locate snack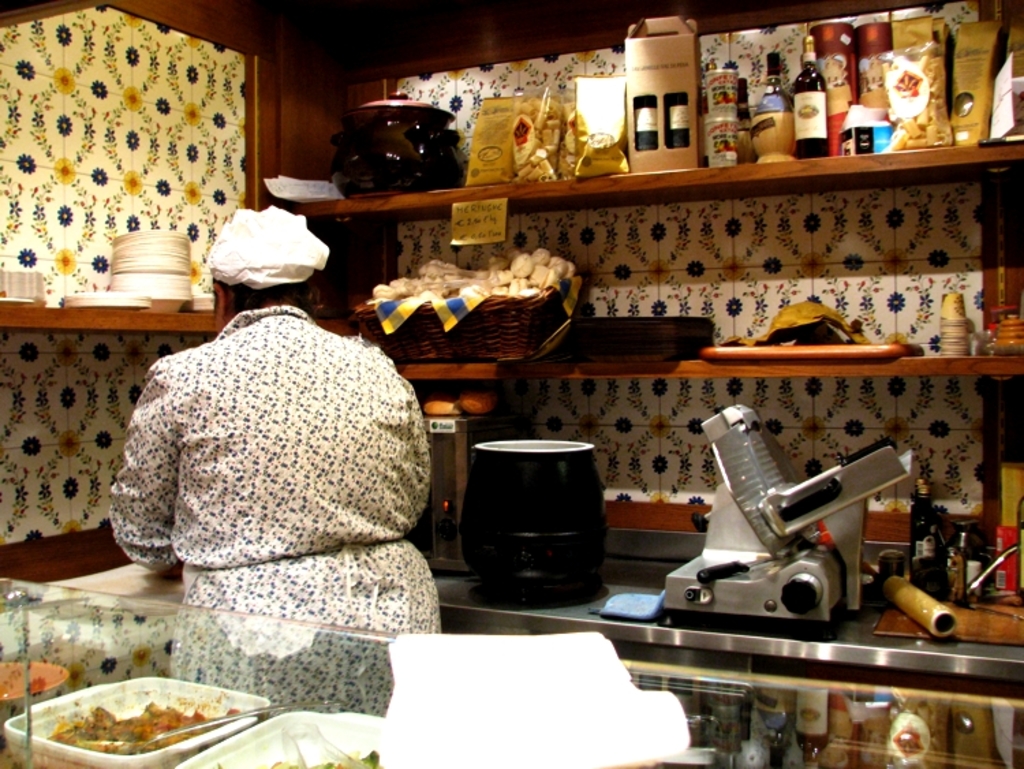
(42,691,247,764)
